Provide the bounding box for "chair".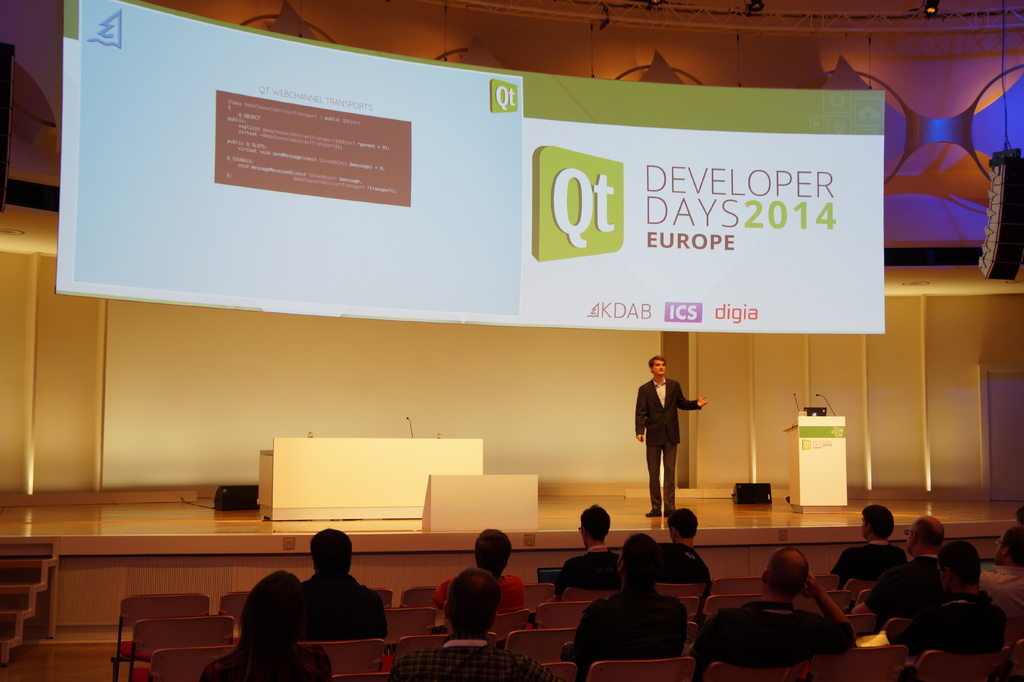
BBox(535, 597, 593, 626).
